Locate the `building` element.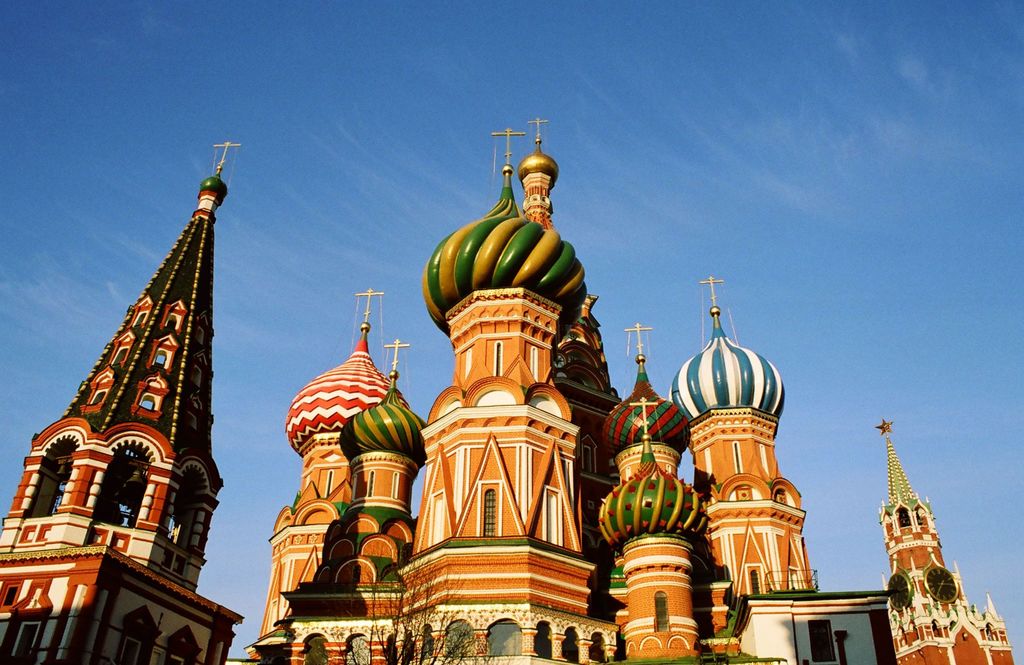
Element bbox: bbox=[881, 420, 1012, 664].
